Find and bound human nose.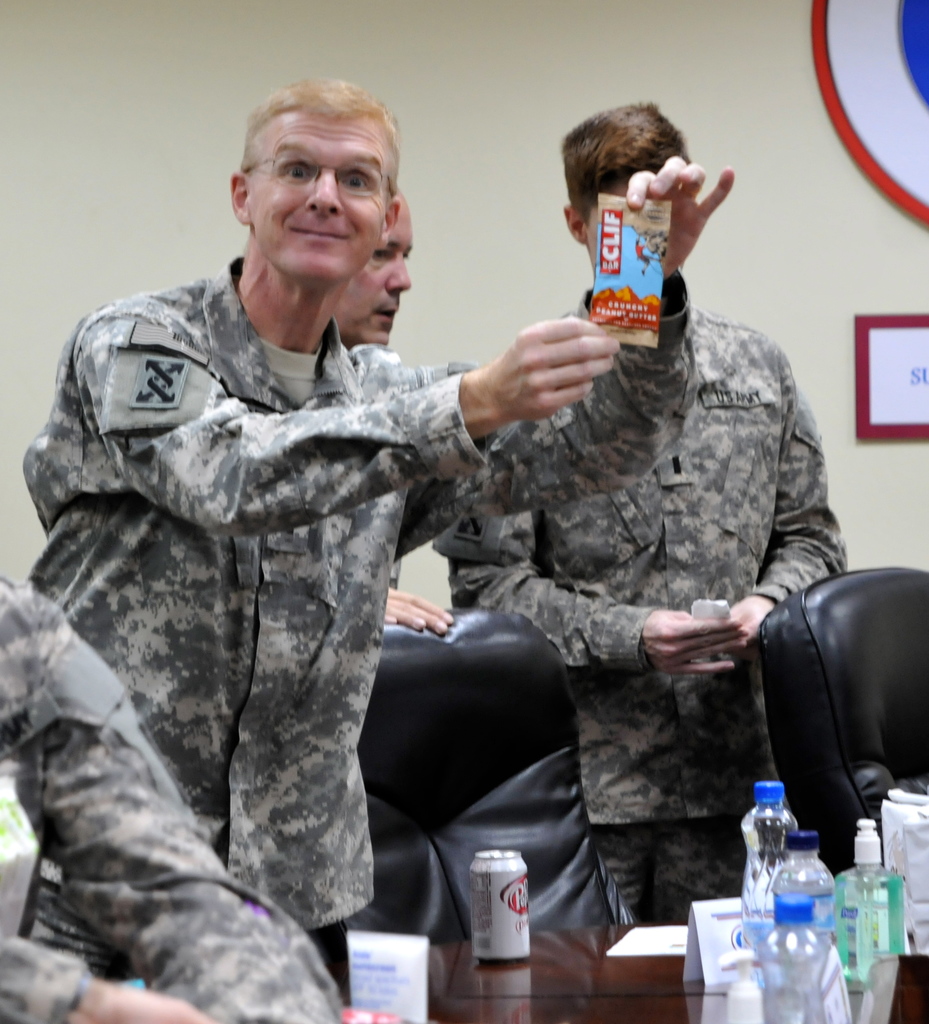
Bound: {"left": 307, "top": 171, "right": 345, "bottom": 212}.
